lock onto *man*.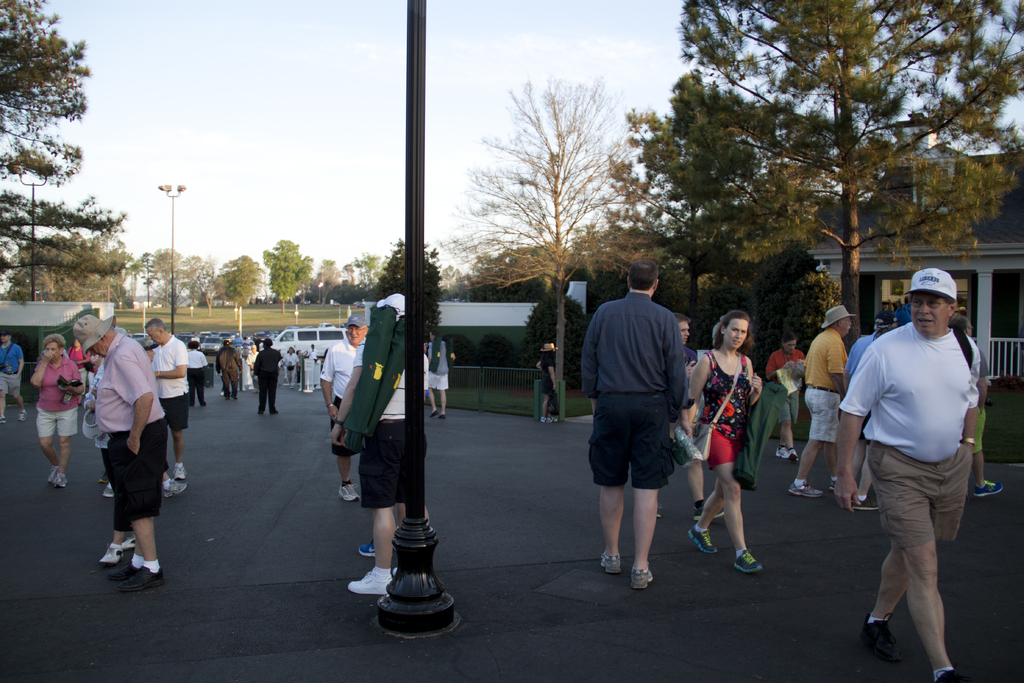
Locked: [75, 313, 169, 579].
